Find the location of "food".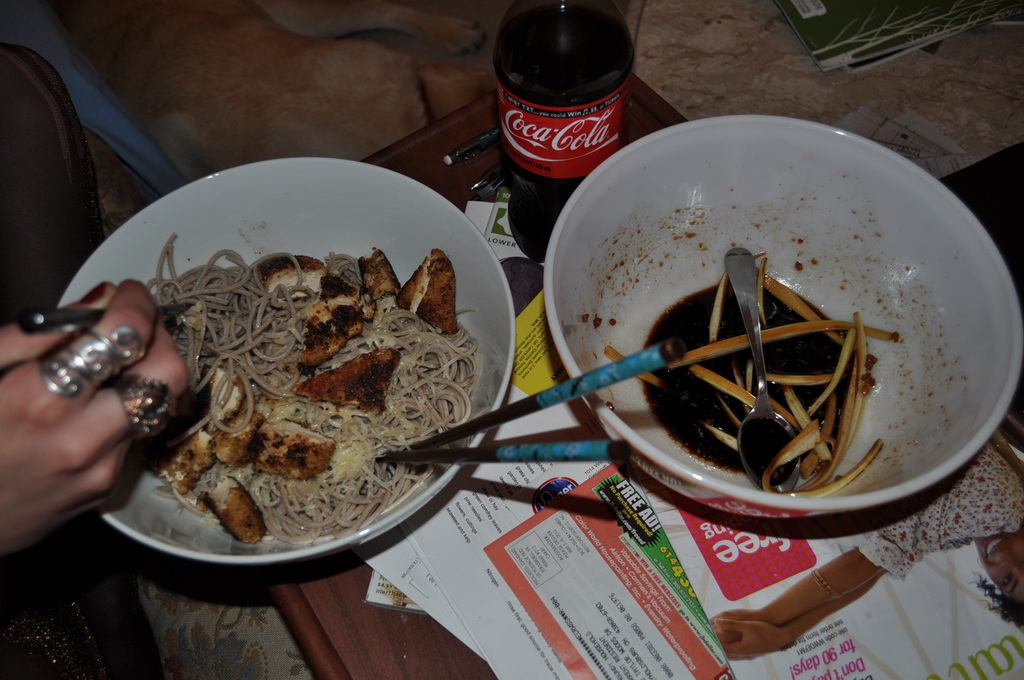
Location: [602, 254, 906, 497].
